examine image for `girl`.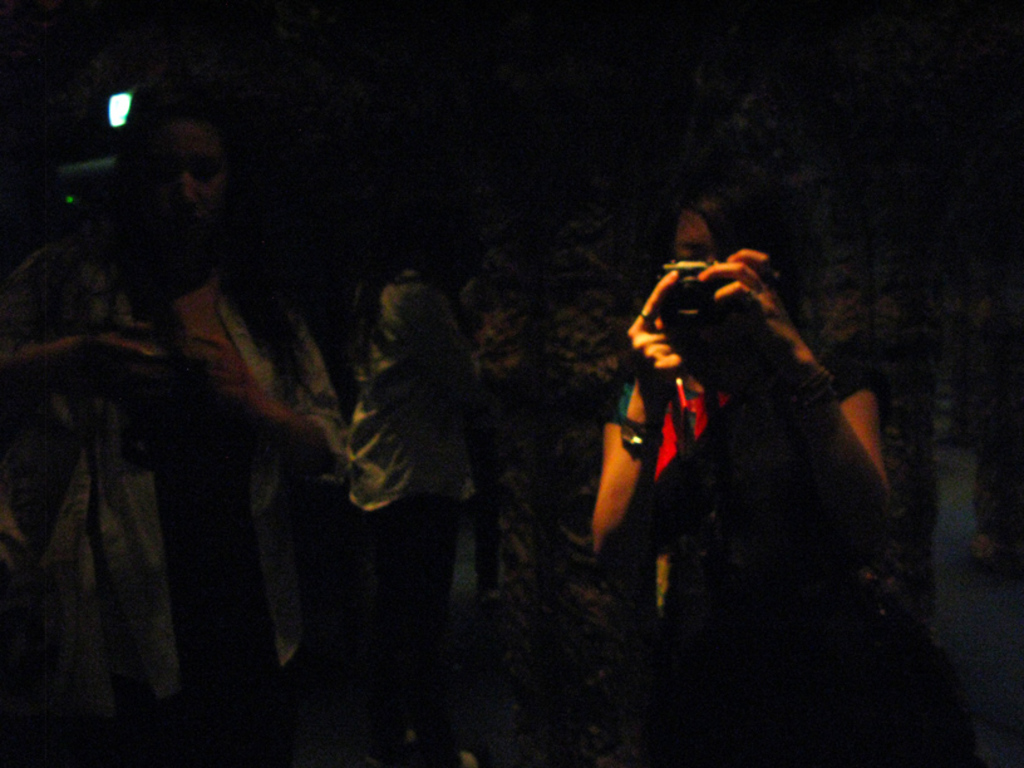
Examination result: l=585, t=184, r=902, b=624.
